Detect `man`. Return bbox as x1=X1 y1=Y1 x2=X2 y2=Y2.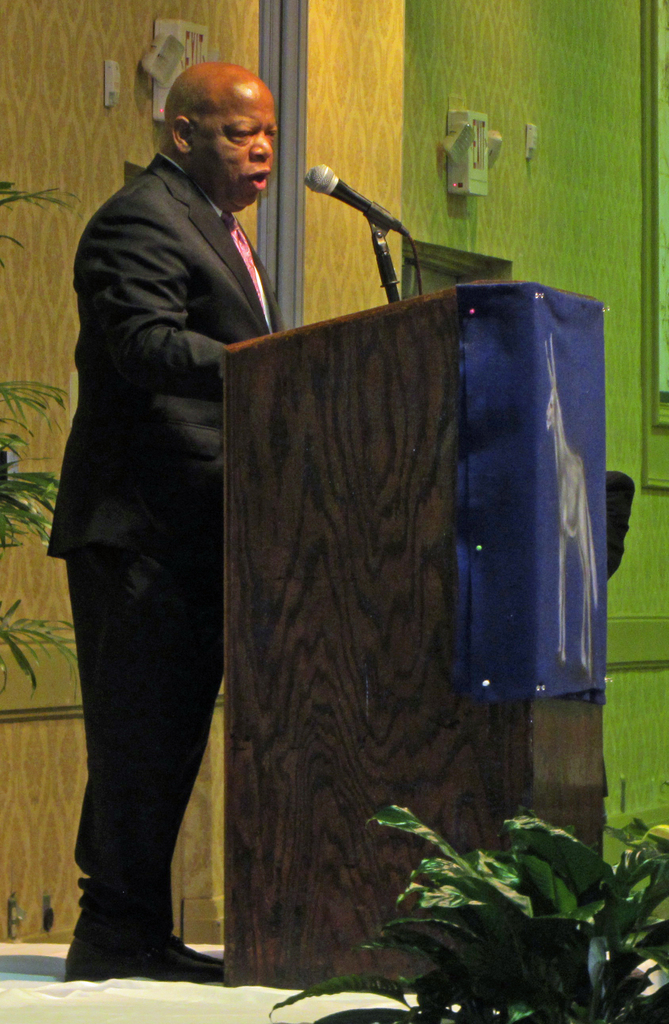
x1=44 y1=63 x2=281 y2=978.
